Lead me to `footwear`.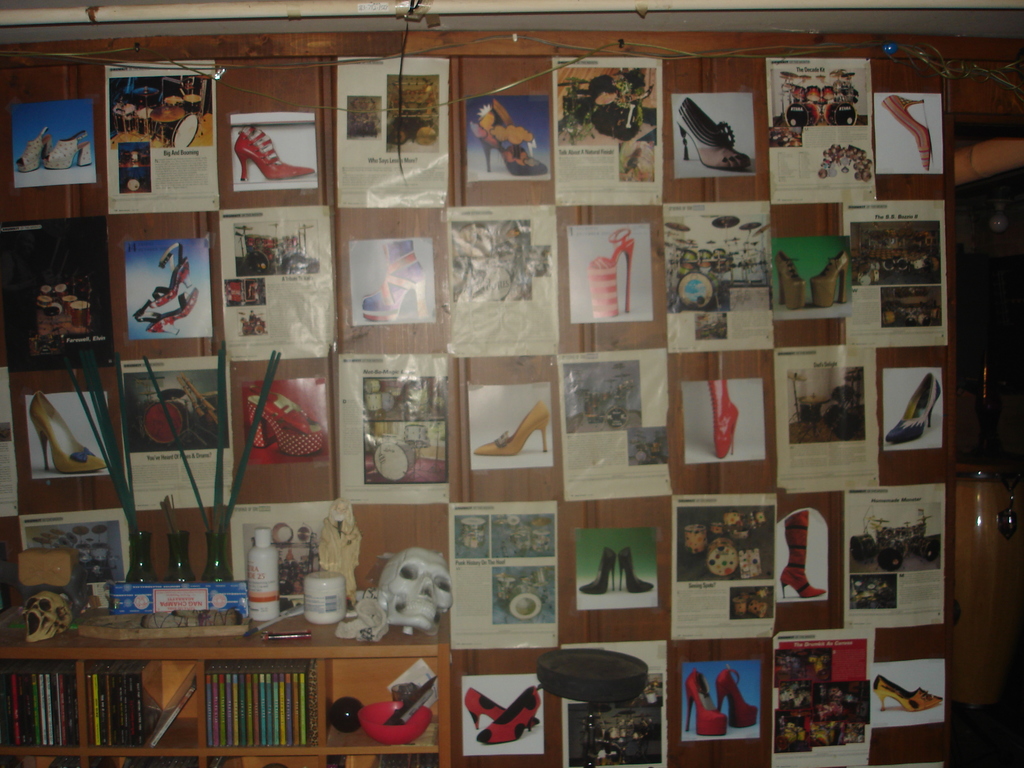
Lead to BBox(16, 123, 52, 173).
